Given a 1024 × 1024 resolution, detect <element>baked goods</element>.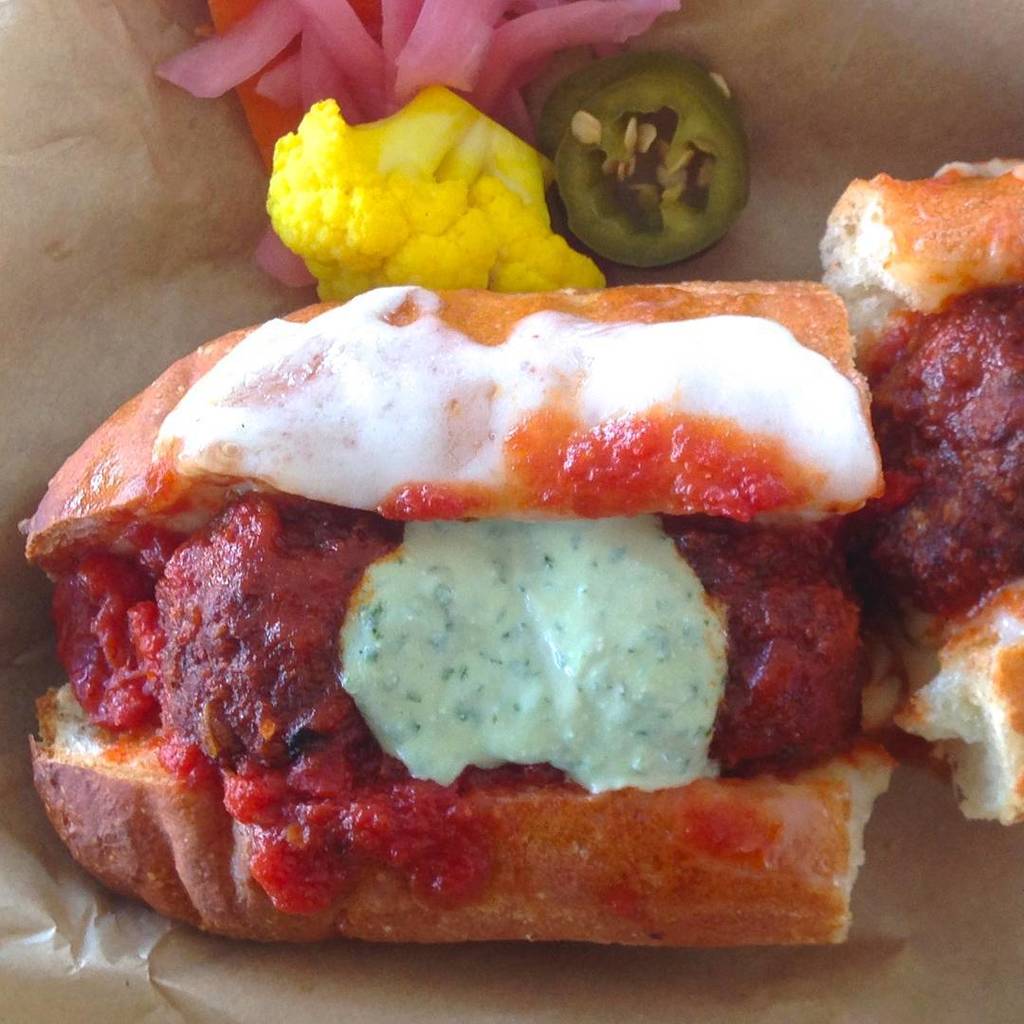
l=27, t=284, r=906, b=950.
